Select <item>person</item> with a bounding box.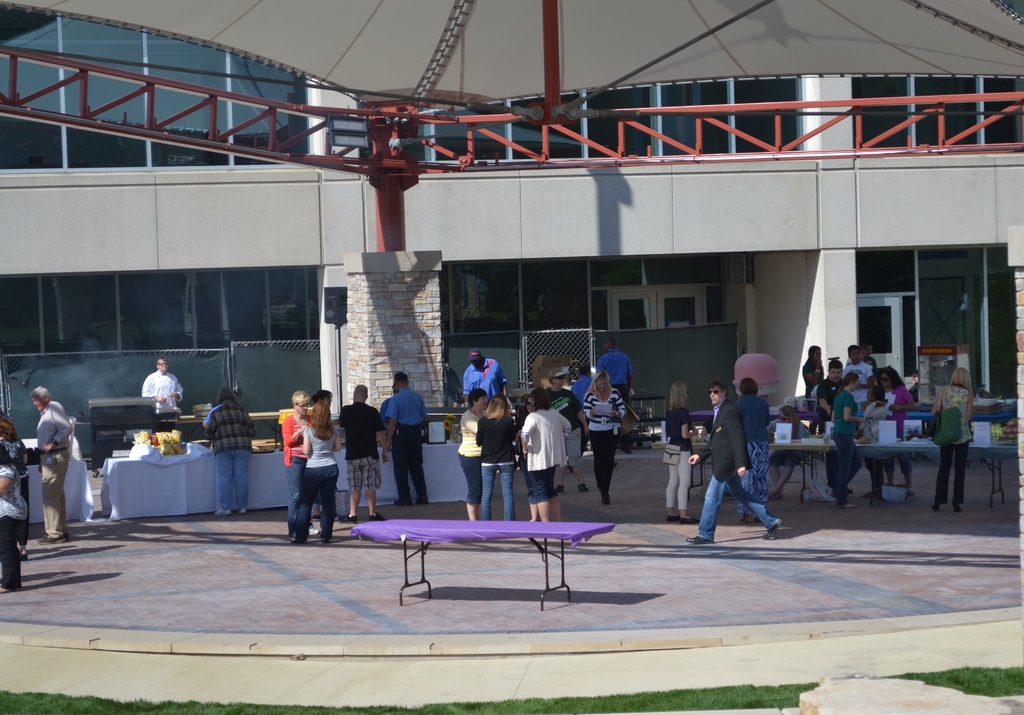
locate(844, 346, 876, 390).
